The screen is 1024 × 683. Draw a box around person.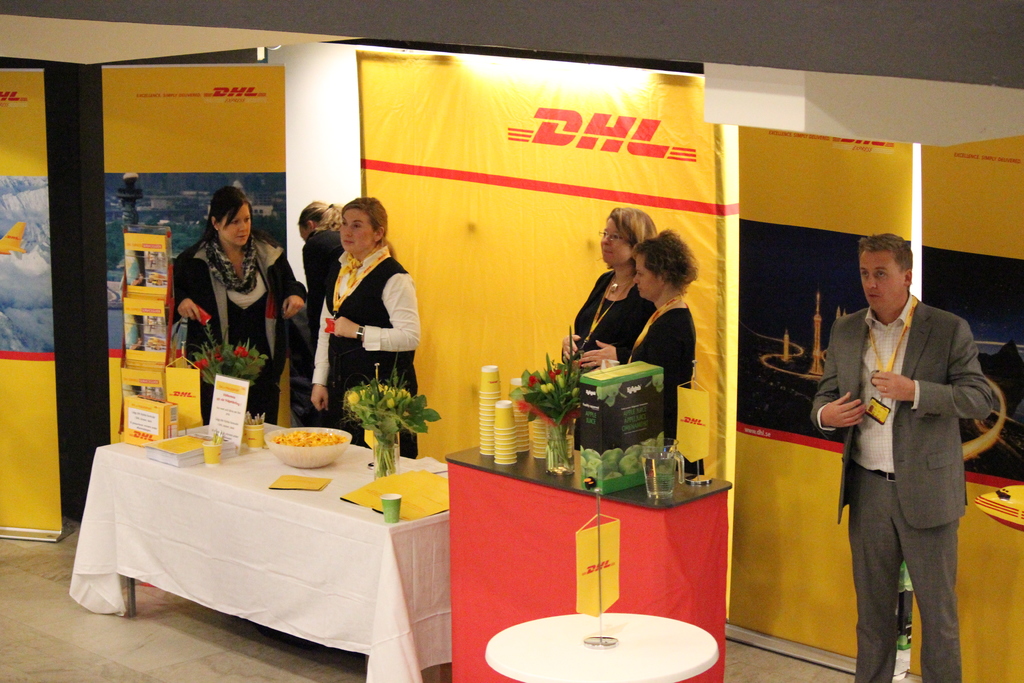
627 229 707 473.
